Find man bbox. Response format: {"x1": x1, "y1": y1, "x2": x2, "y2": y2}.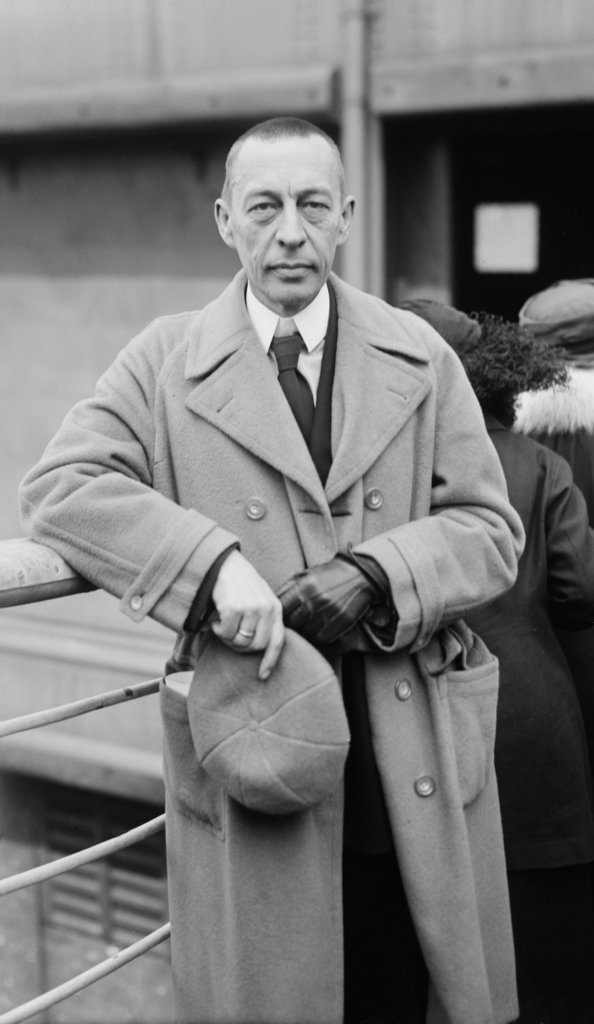
{"x1": 44, "y1": 106, "x2": 554, "y2": 982}.
